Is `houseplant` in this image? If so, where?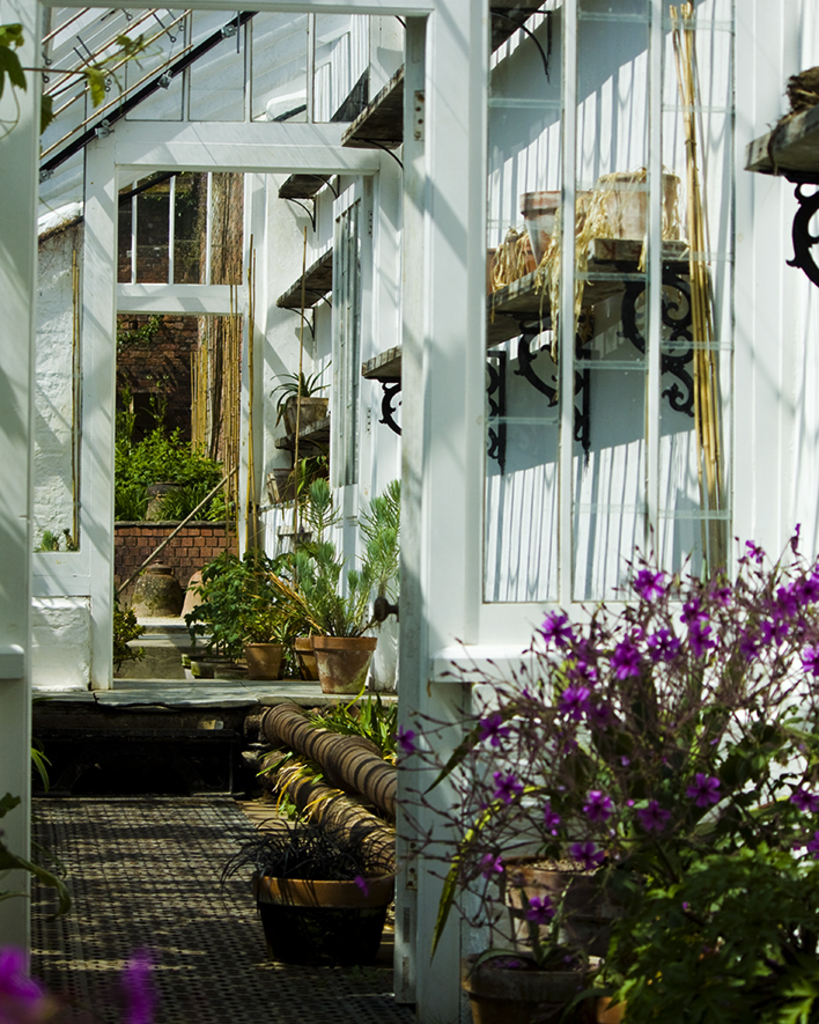
Yes, at {"x1": 403, "y1": 532, "x2": 818, "y2": 1018}.
